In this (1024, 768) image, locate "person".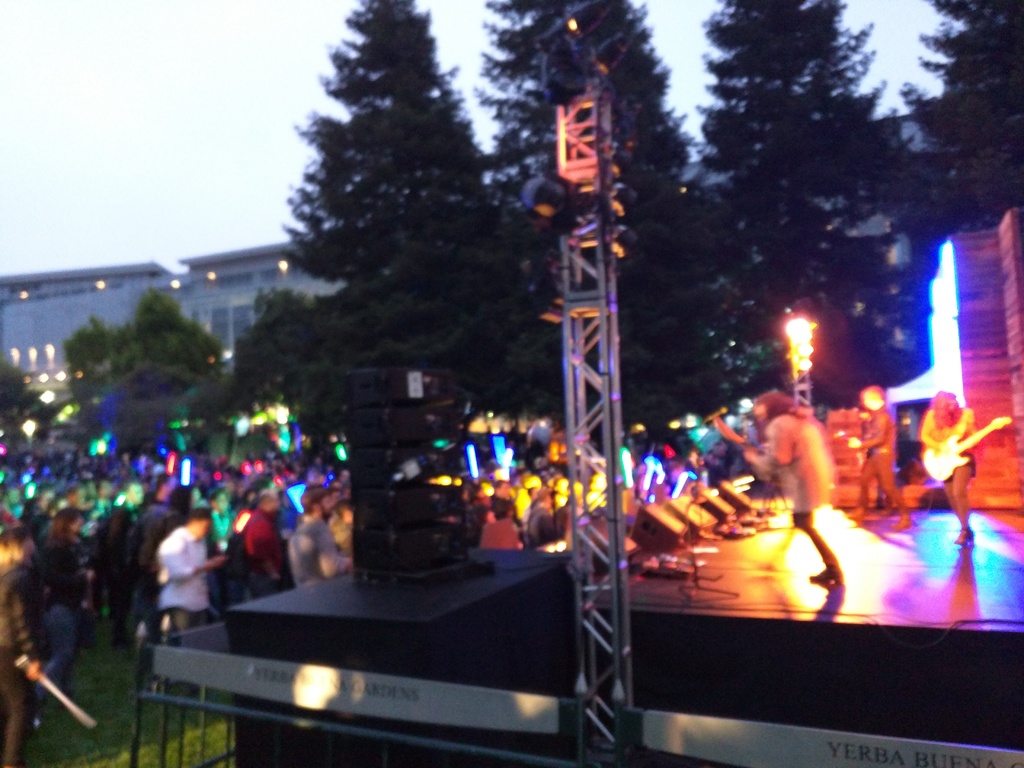
Bounding box: <bbox>236, 494, 283, 596</bbox>.
